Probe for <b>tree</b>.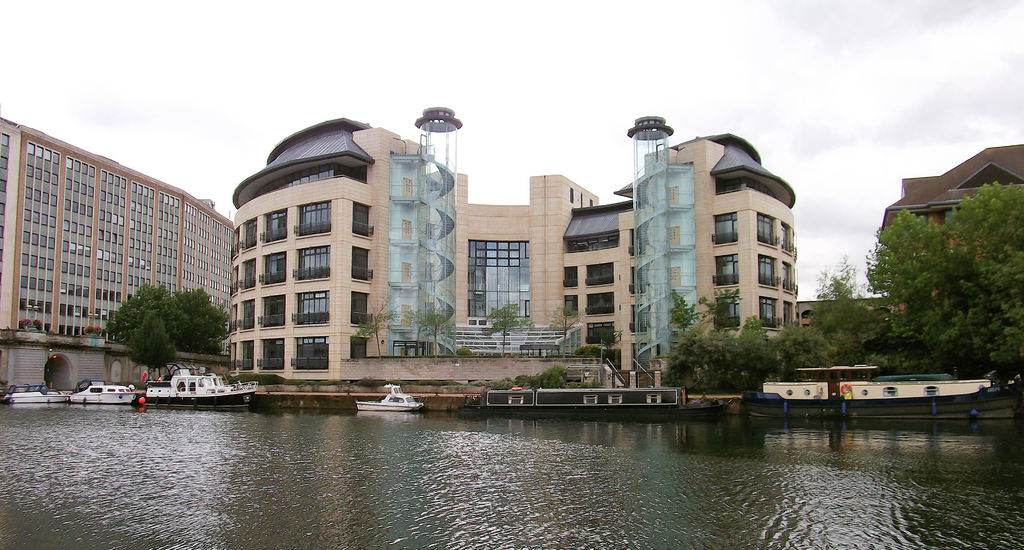
Probe result: select_region(406, 301, 452, 356).
